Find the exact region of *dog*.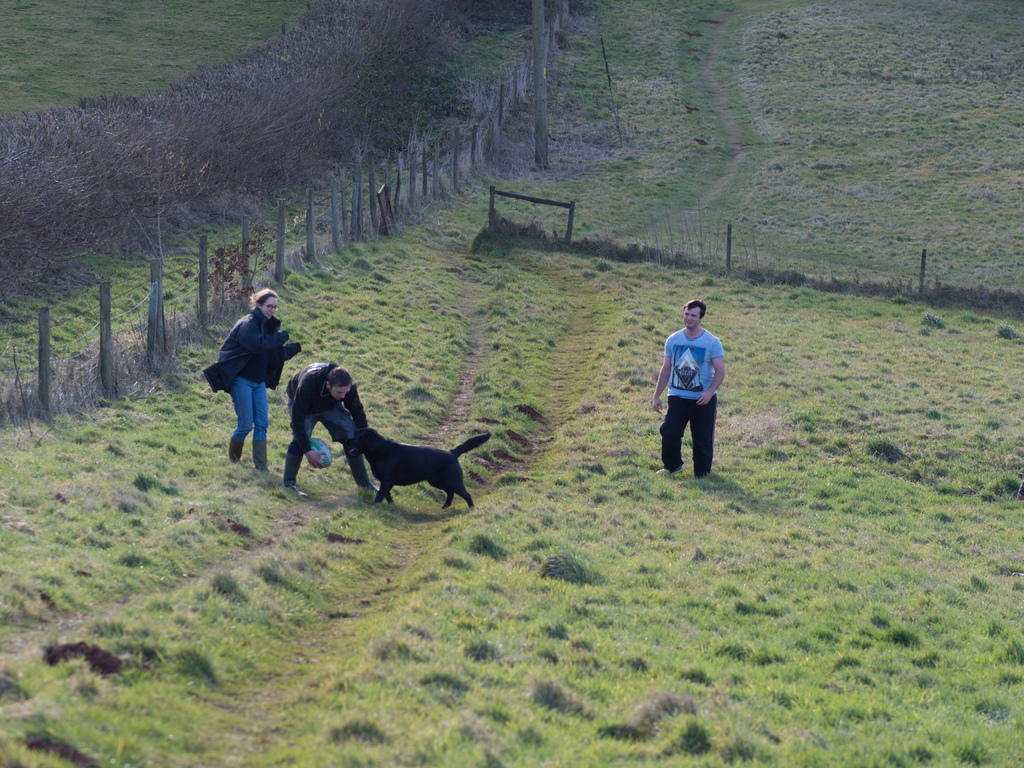
Exact region: bbox=[344, 431, 493, 511].
